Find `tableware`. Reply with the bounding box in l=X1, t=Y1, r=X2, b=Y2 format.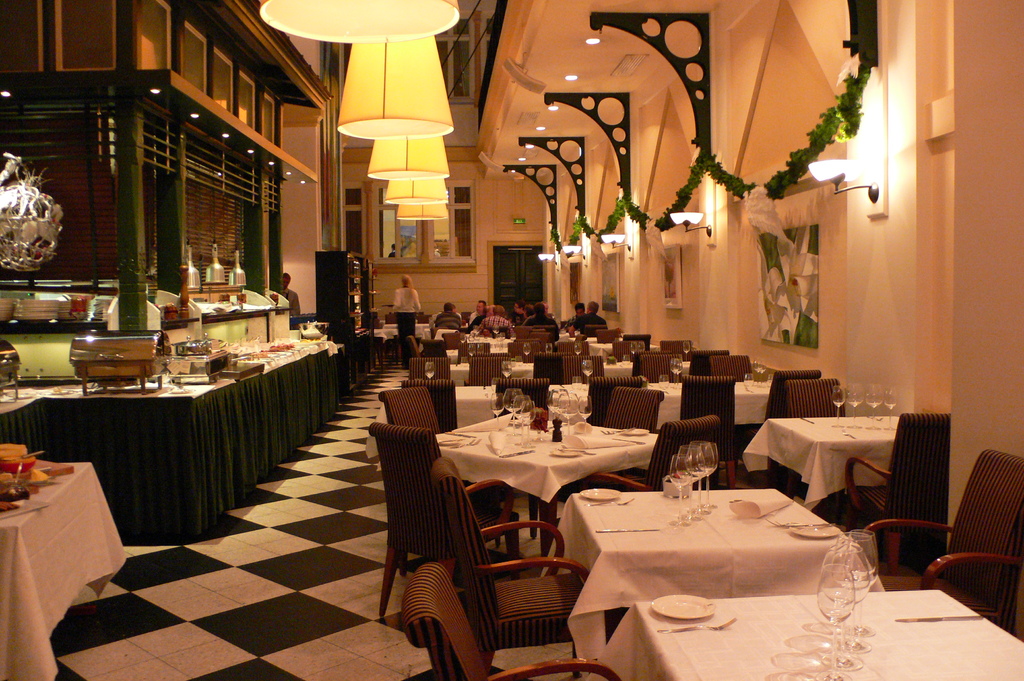
l=669, t=353, r=685, b=388.
